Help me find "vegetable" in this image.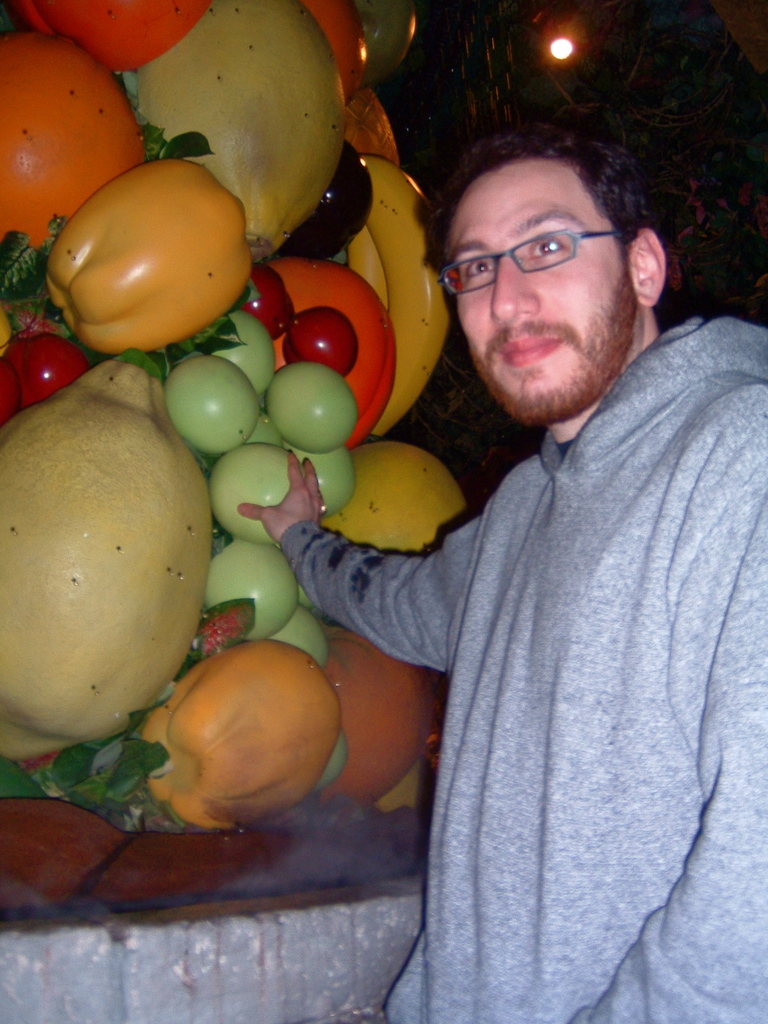
Found it: left=326, top=614, right=438, bottom=797.
